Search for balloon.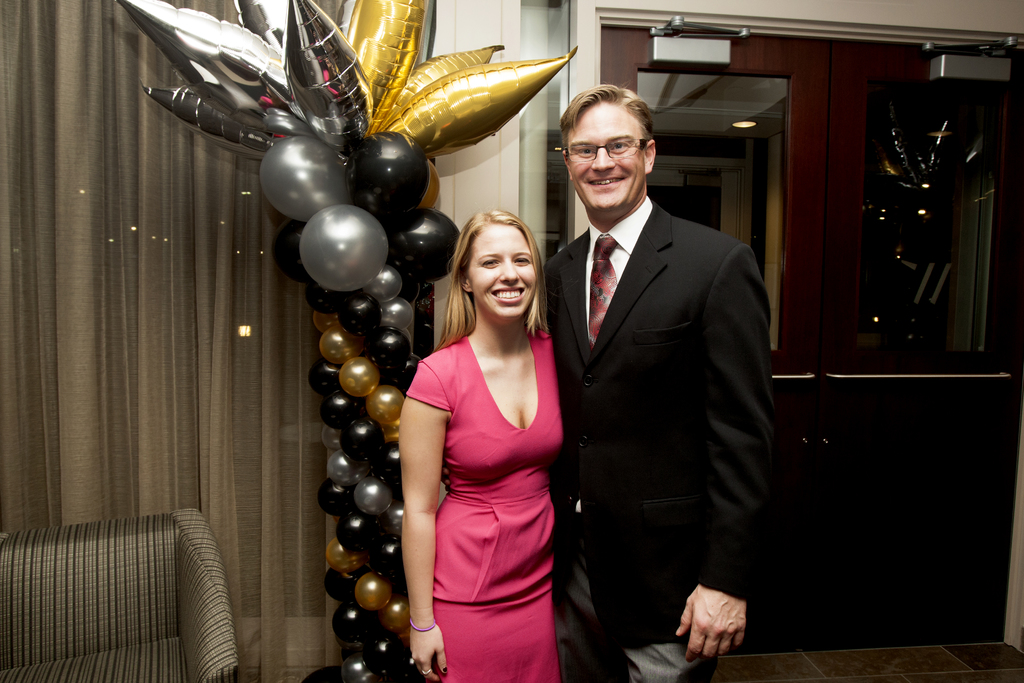
Found at region(388, 658, 425, 682).
